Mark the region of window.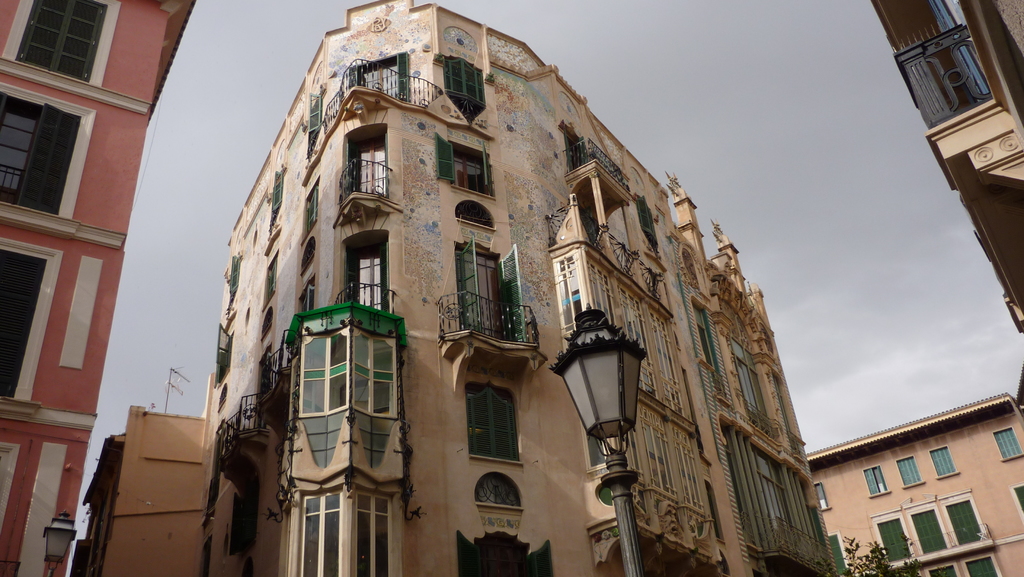
Region: <region>271, 173, 285, 224</region>.
